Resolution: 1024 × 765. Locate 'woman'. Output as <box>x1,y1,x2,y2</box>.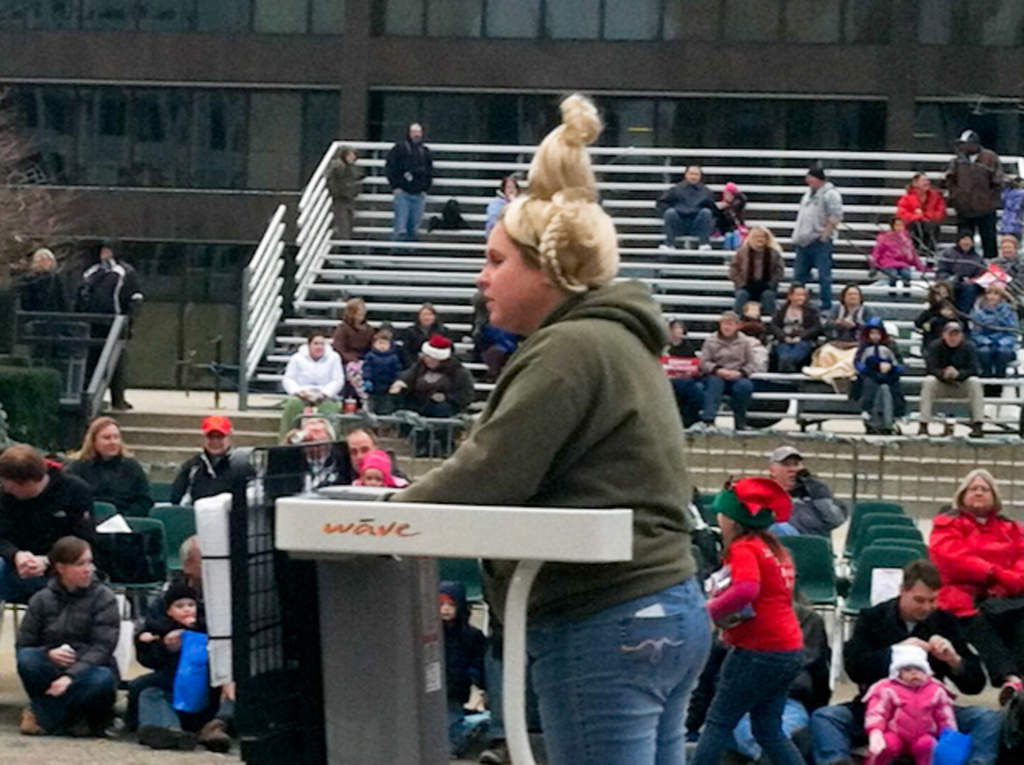
<box>731,224,786,314</box>.
